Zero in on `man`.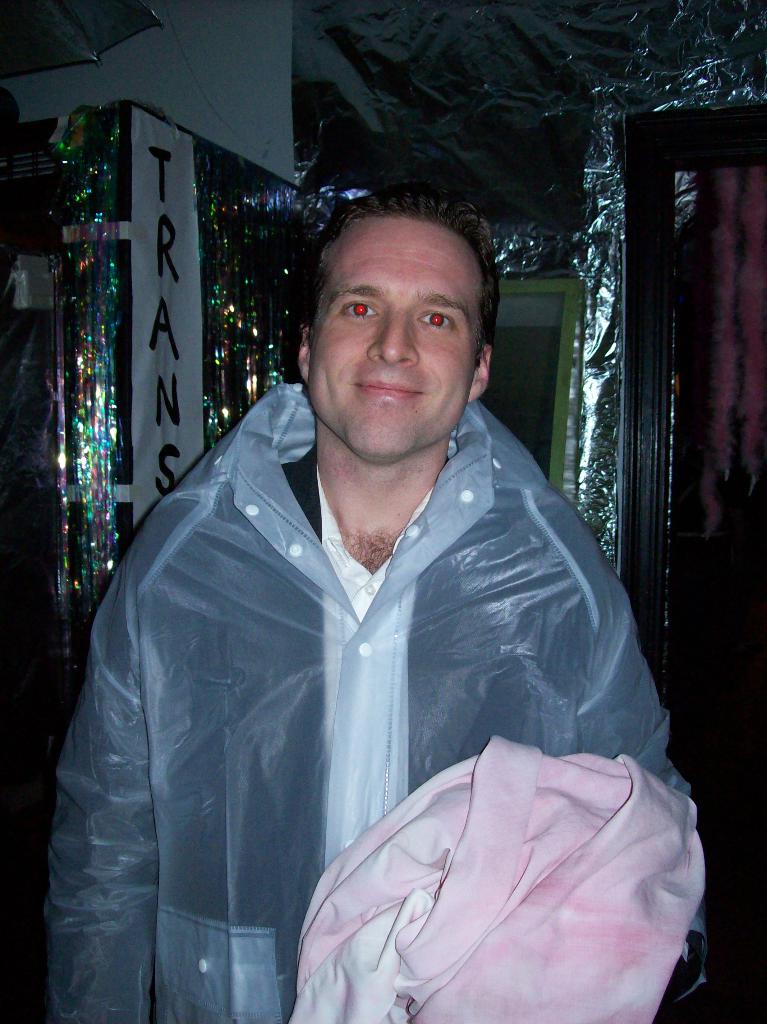
Zeroed in: {"x1": 60, "y1": 148, "x2": 688, "y2": 979}.
